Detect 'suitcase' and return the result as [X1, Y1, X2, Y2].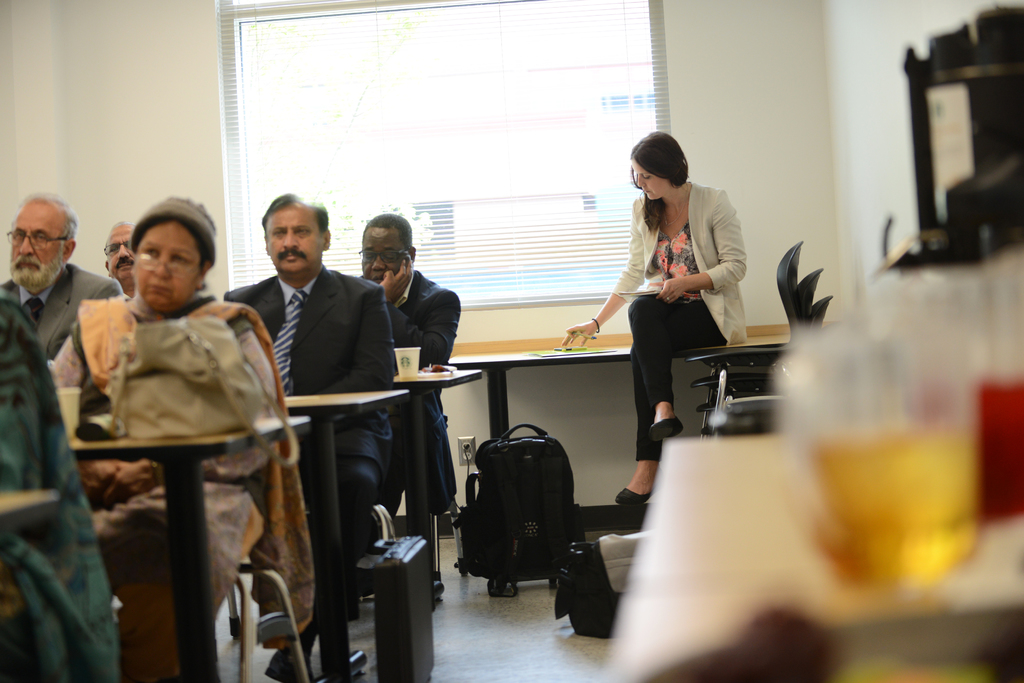
[472, 422, 583, 600].
